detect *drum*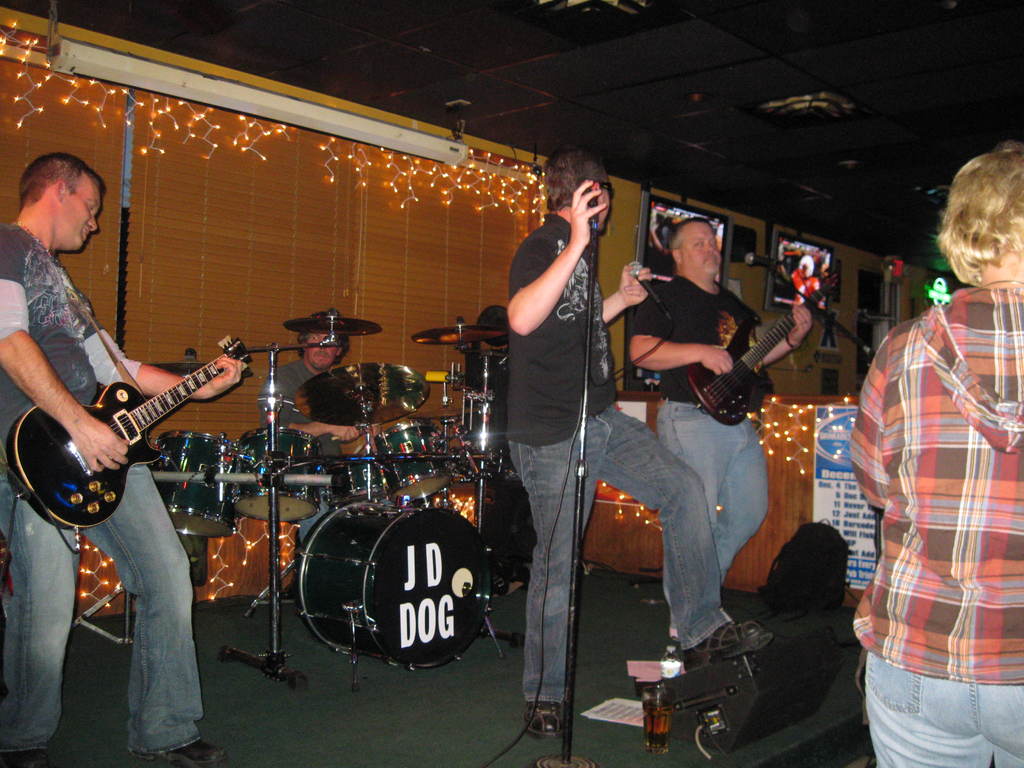
[left=379, top=422, right=455, bottom=502]
